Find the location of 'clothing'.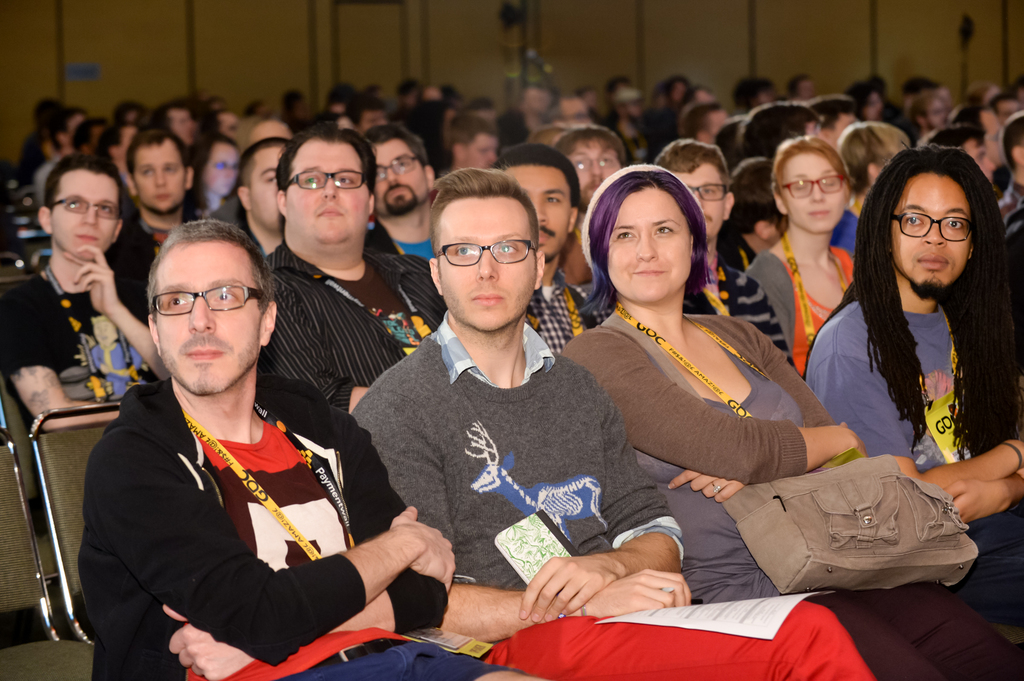
Location: bbox(1001, 175, 1023, 249).
